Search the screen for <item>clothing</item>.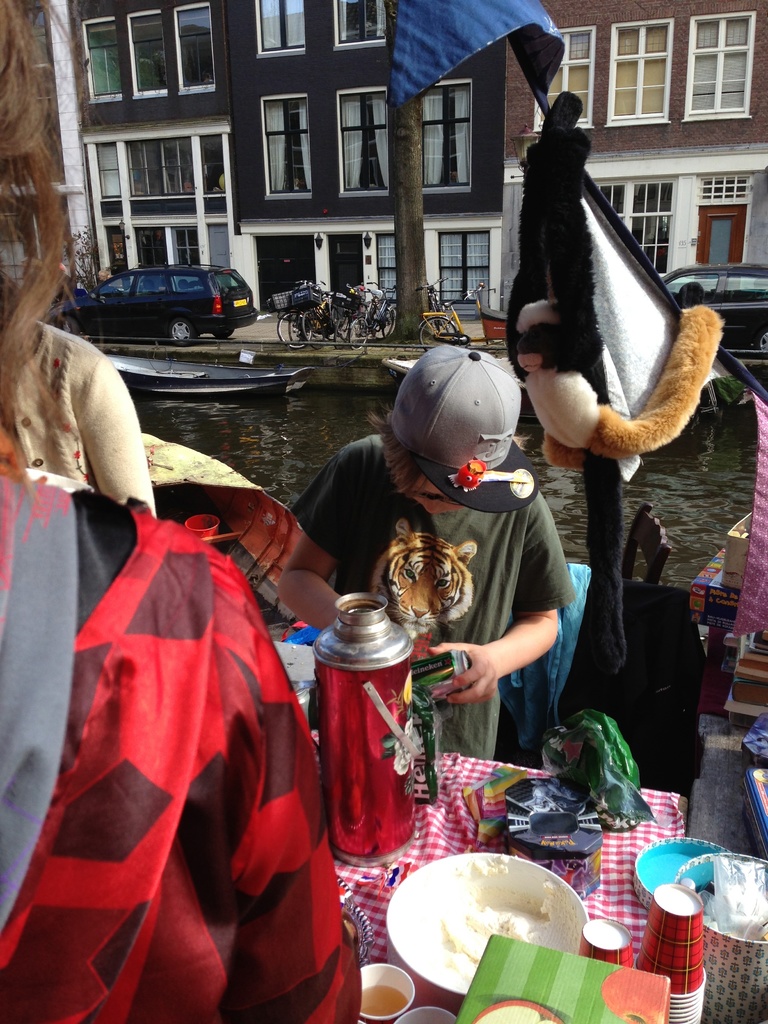
Found at pyautogui.locateOnScreen(0, 479, 69, 915).
